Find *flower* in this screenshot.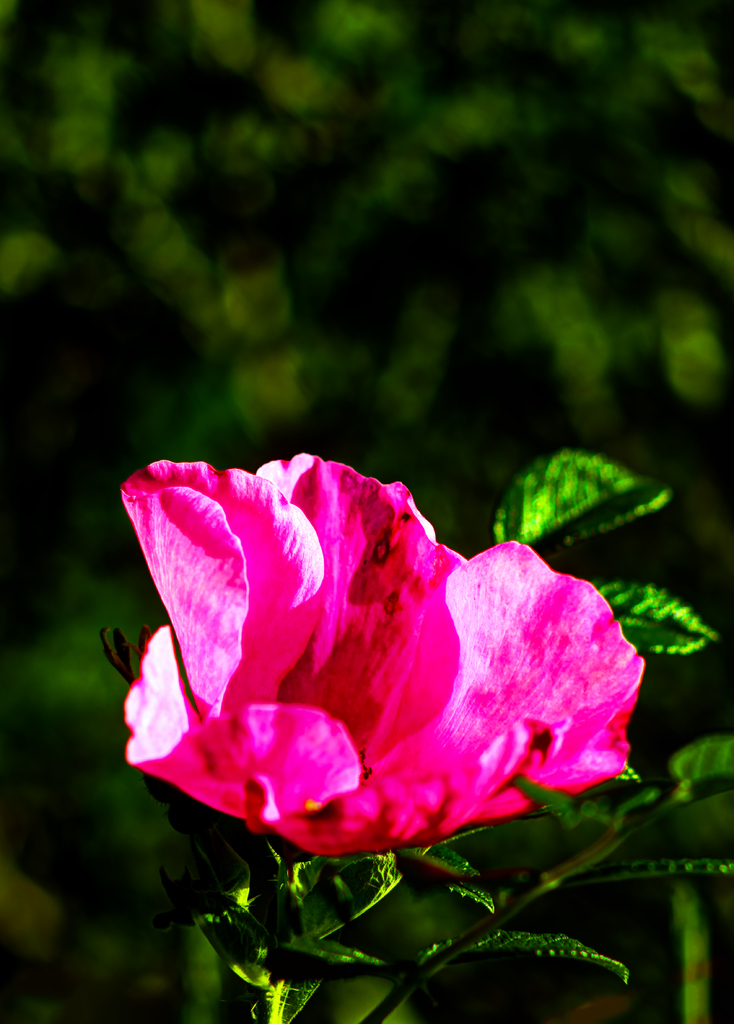
The bounding box for *flower* is select_region(91, 476, 639, 887).
